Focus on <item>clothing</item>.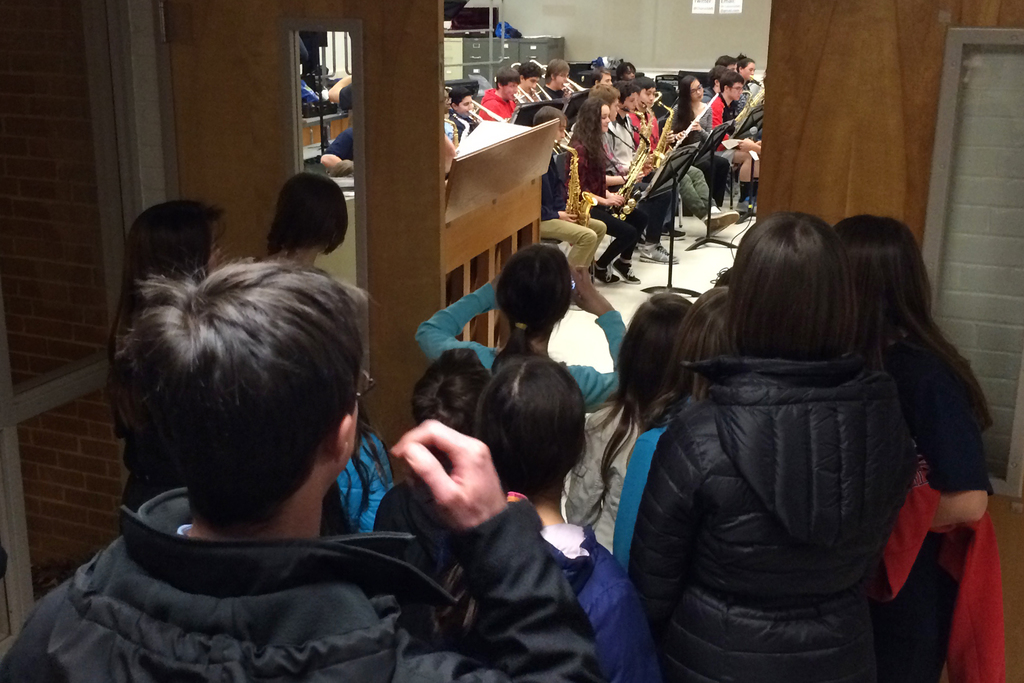
Focused at bbox=(703, 94, 755, 163).
